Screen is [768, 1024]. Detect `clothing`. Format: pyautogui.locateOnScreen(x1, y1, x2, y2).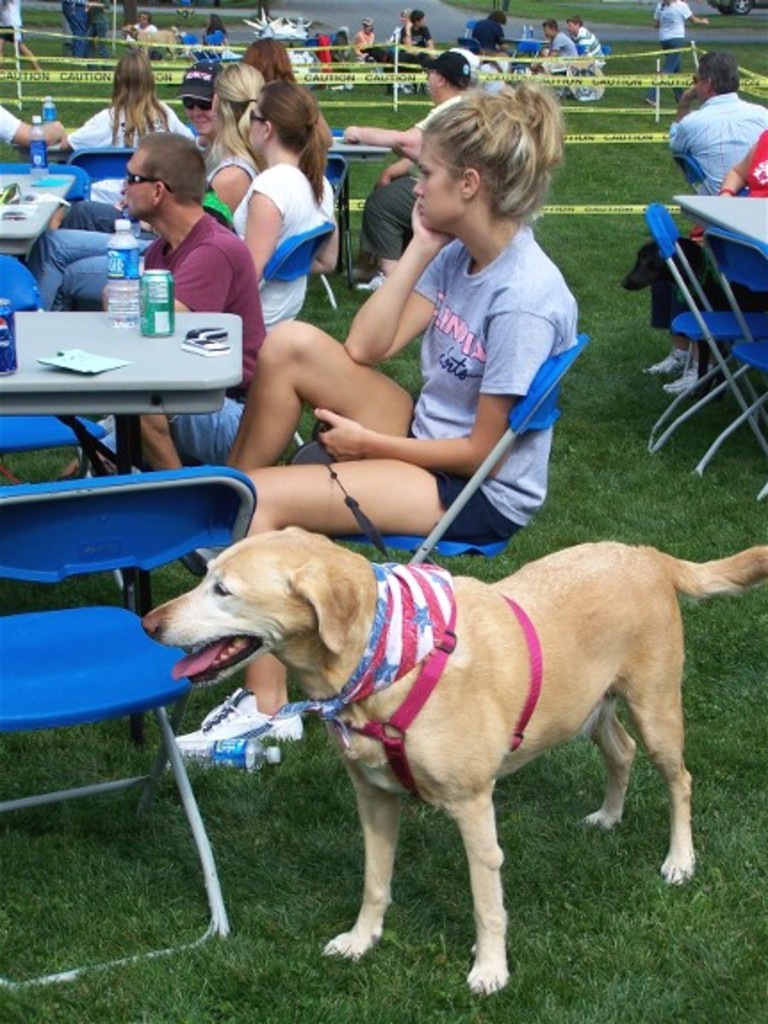
pyautogui.locateOnScreen(661, 93, 766, 189).
